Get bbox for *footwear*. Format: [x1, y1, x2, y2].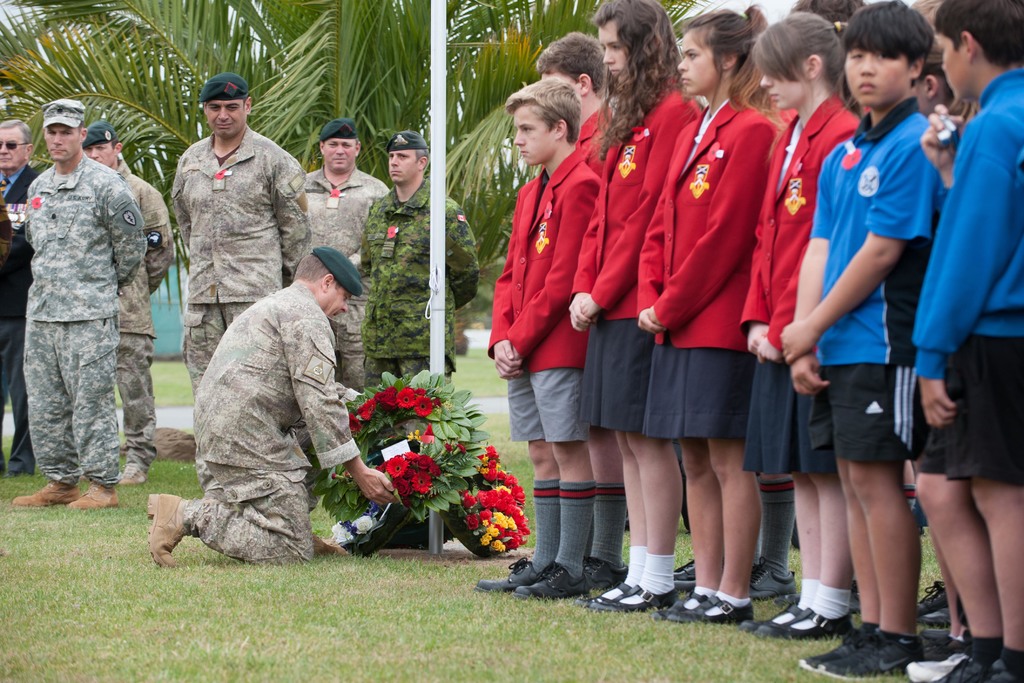
[605, 591, 676, 612].
